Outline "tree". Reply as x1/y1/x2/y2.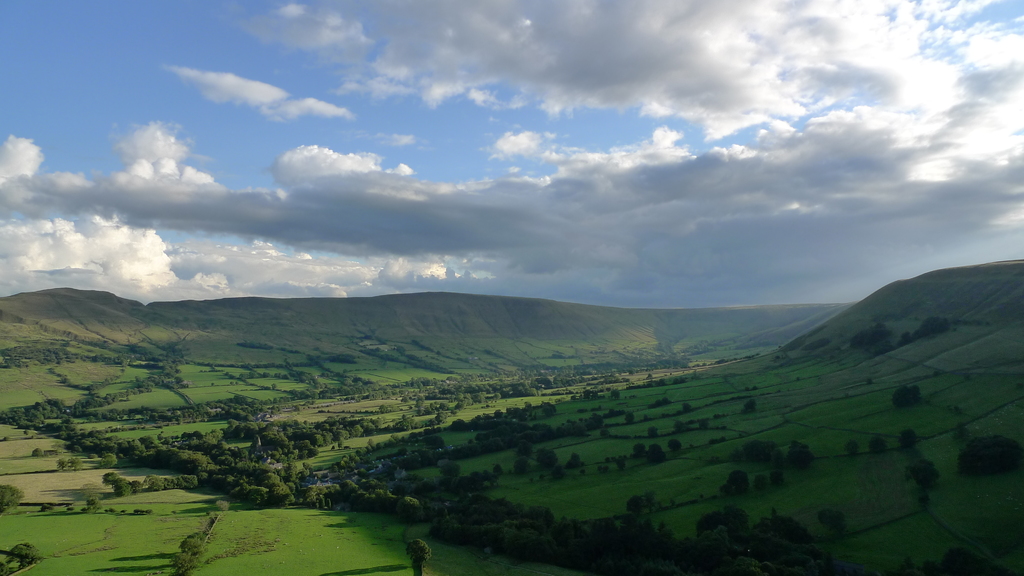
646/443/670/466.
